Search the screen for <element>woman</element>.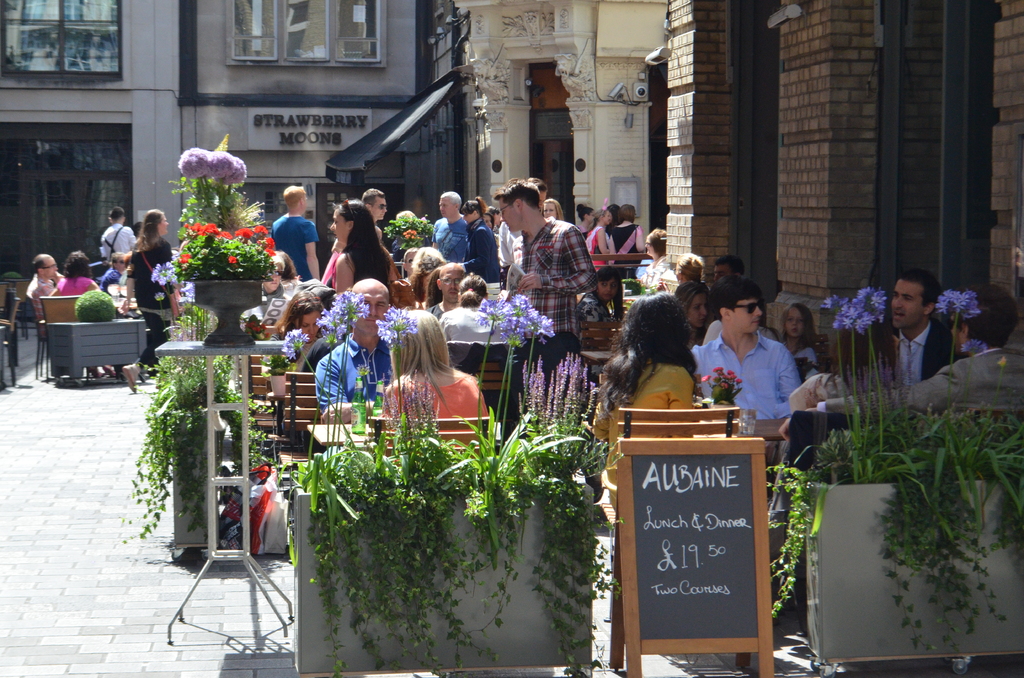
Found at detection(671, 251, 708, 283).
